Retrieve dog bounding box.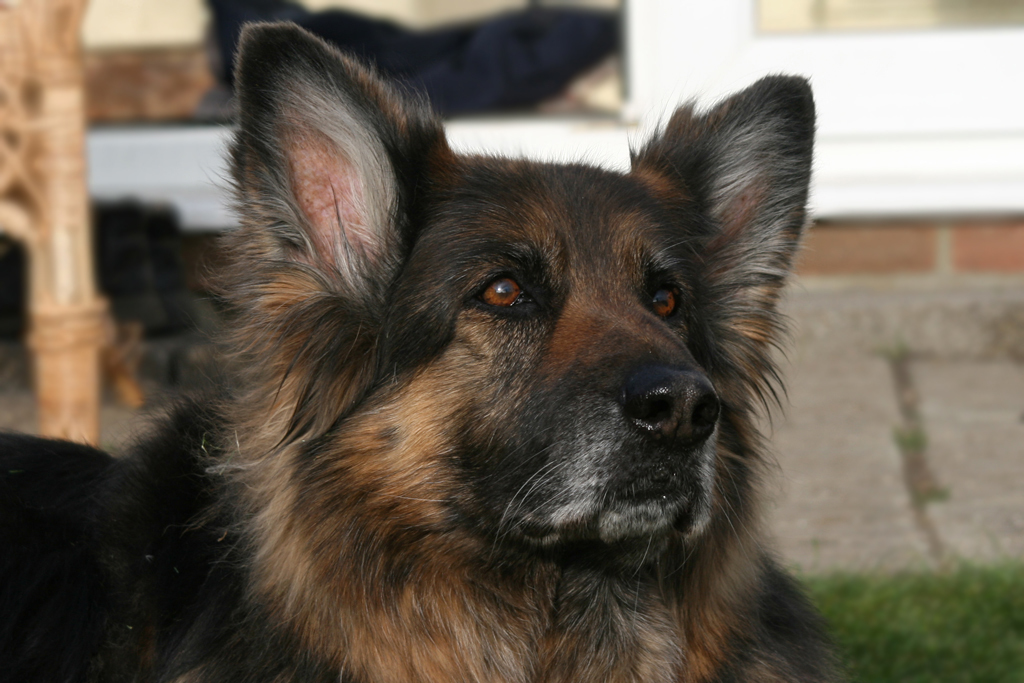
Bounding box: 0 20 852 682.
